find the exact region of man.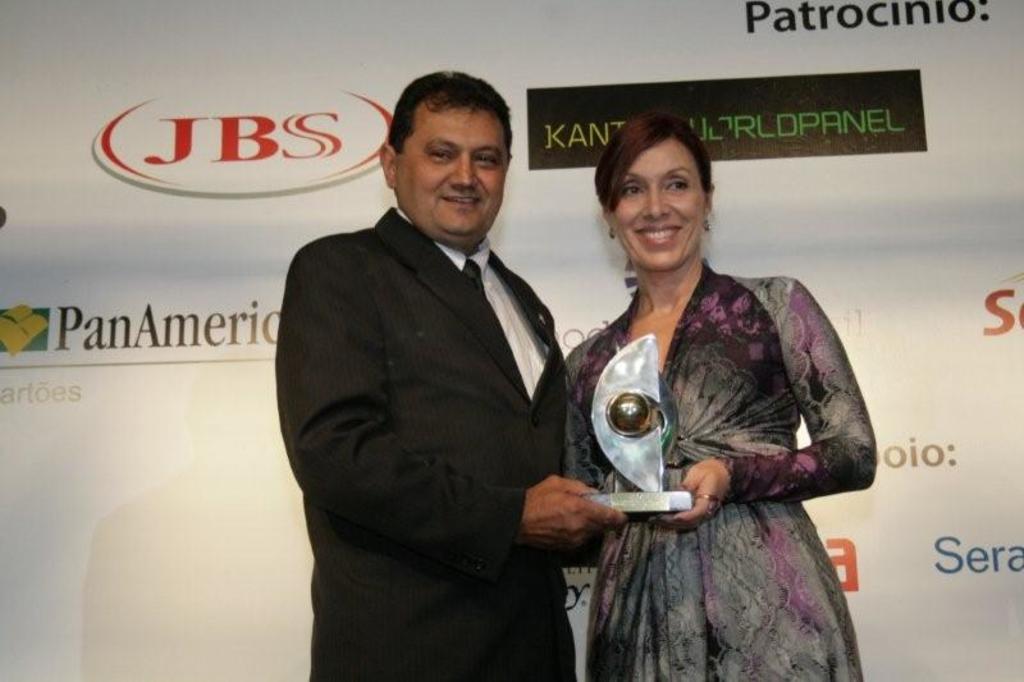
Exact region: rect(271, 77, 617, 670).
